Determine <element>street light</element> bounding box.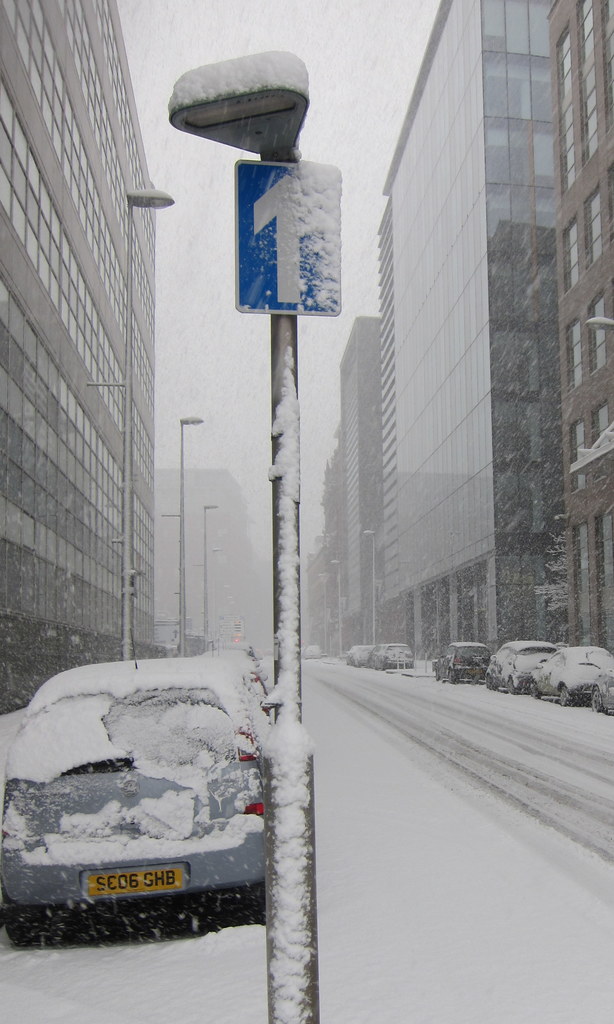
Determined: (x1=199, y1=500, x2=218, y2=647).
